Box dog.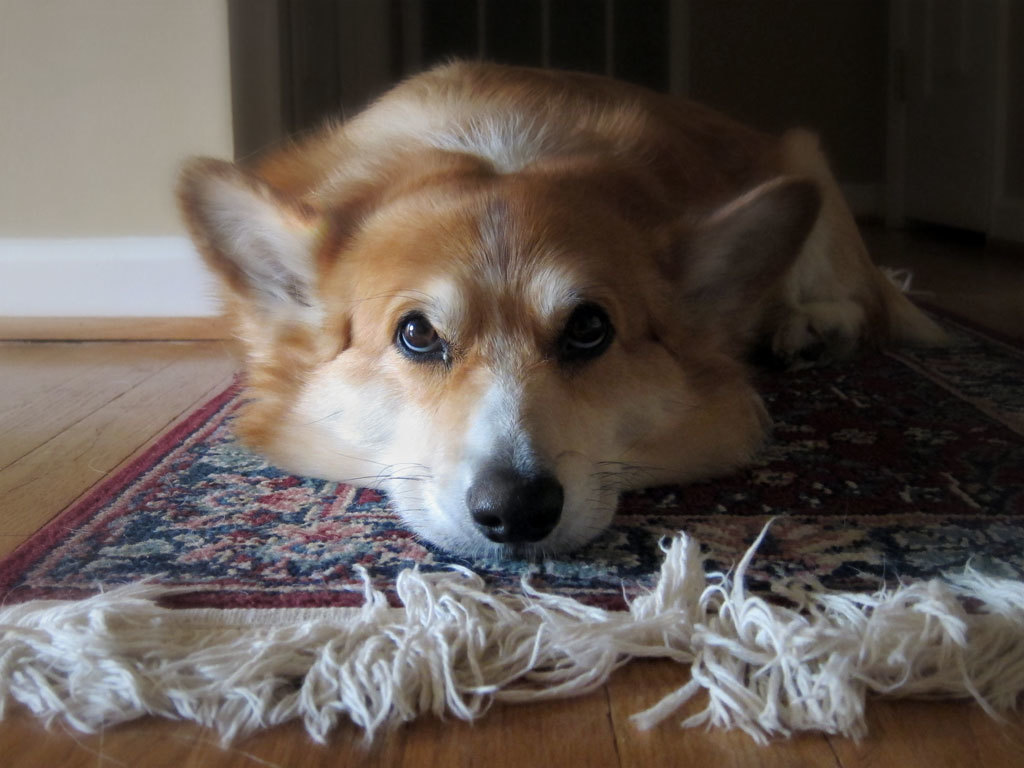
{"x1": 157, "y1": 51, "x2": 957, "y2": 569}.
